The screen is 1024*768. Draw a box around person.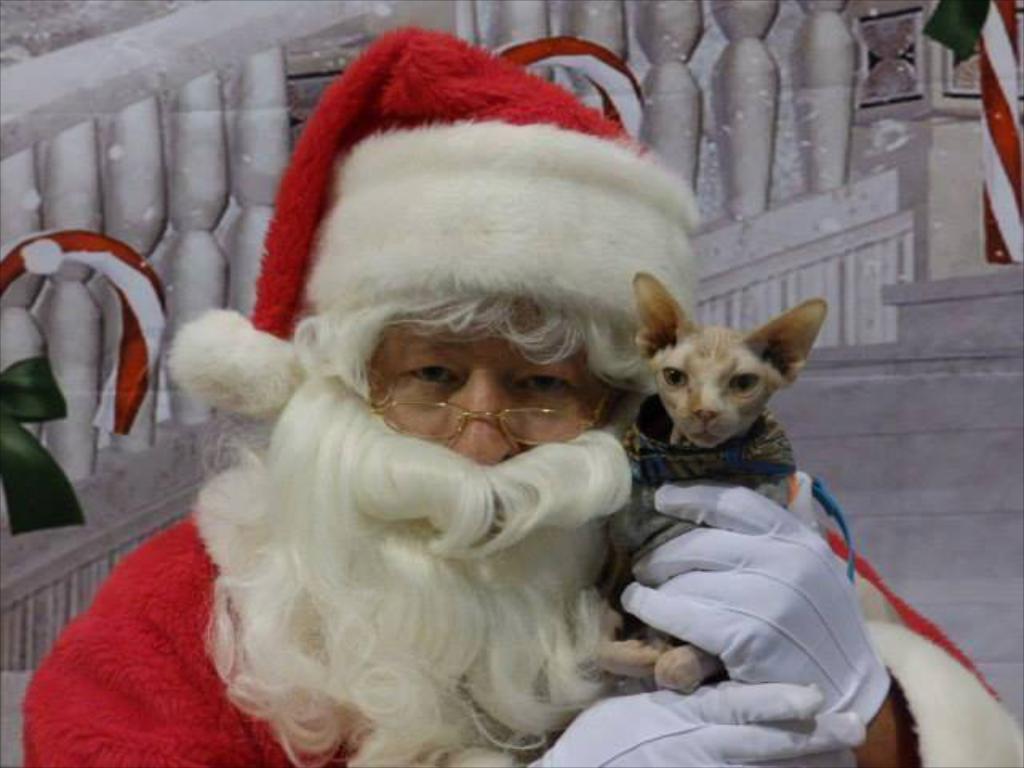
bbox(18, 18, 1022, 766).
